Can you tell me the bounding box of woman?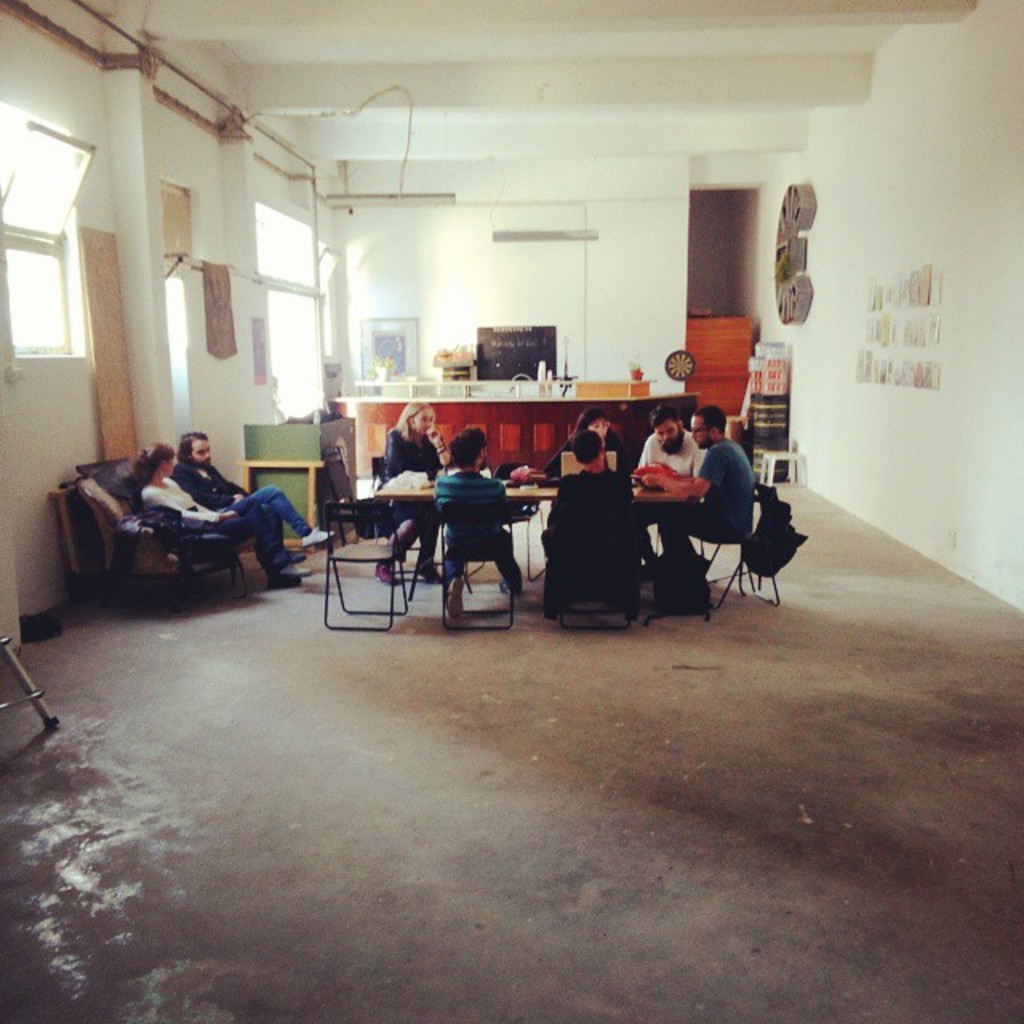
370, 405, 446, 586.
